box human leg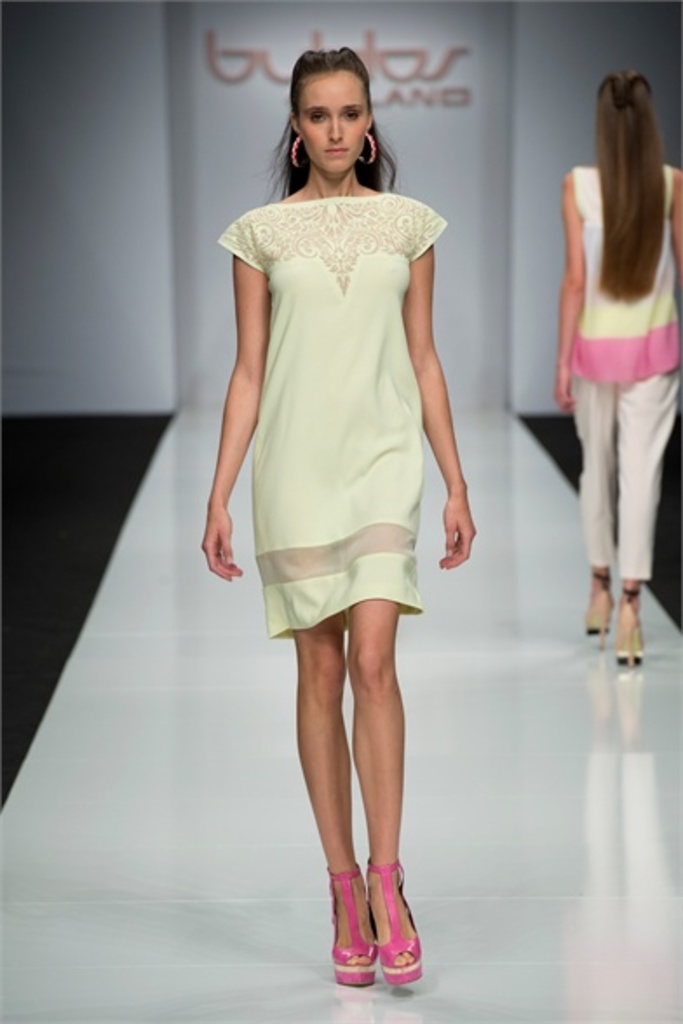
570,371,681,665
